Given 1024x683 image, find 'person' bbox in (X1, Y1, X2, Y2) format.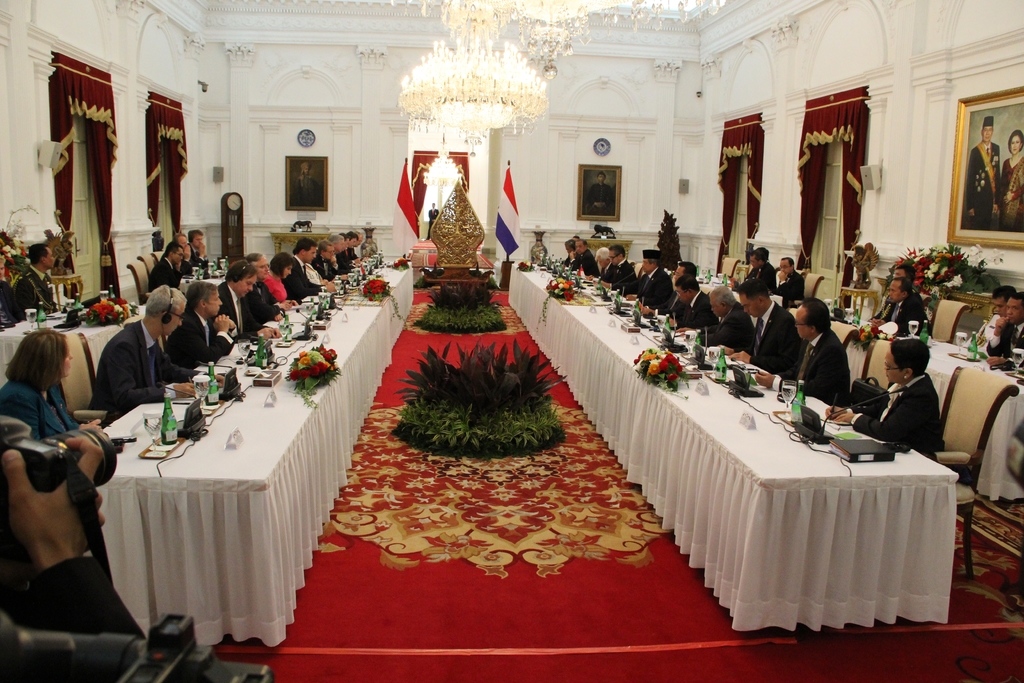
(167, 284, 235, 369).
